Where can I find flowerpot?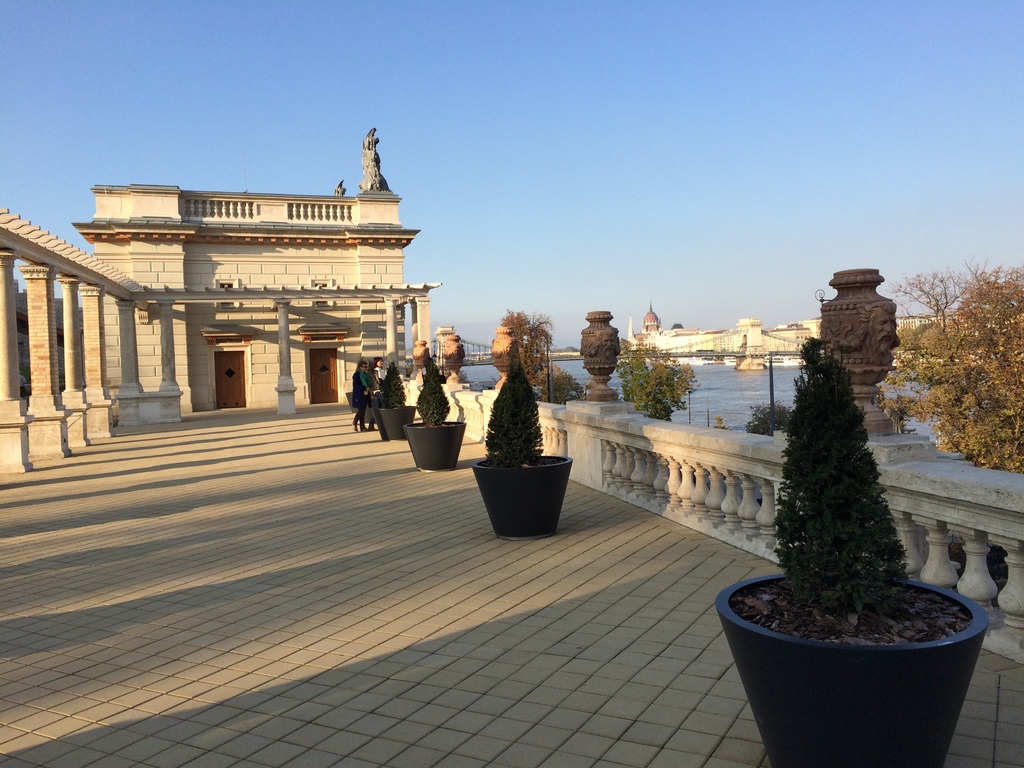
You can find it at box=[372, 406, 388, 440].
